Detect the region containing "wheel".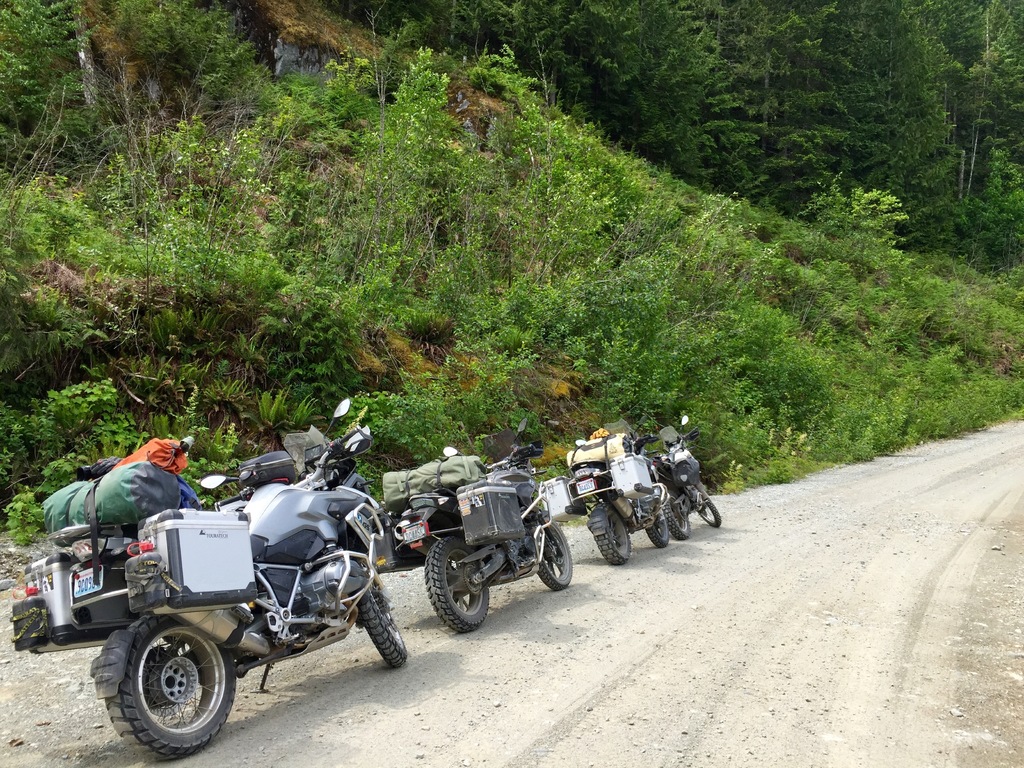
424/537/490/634.
